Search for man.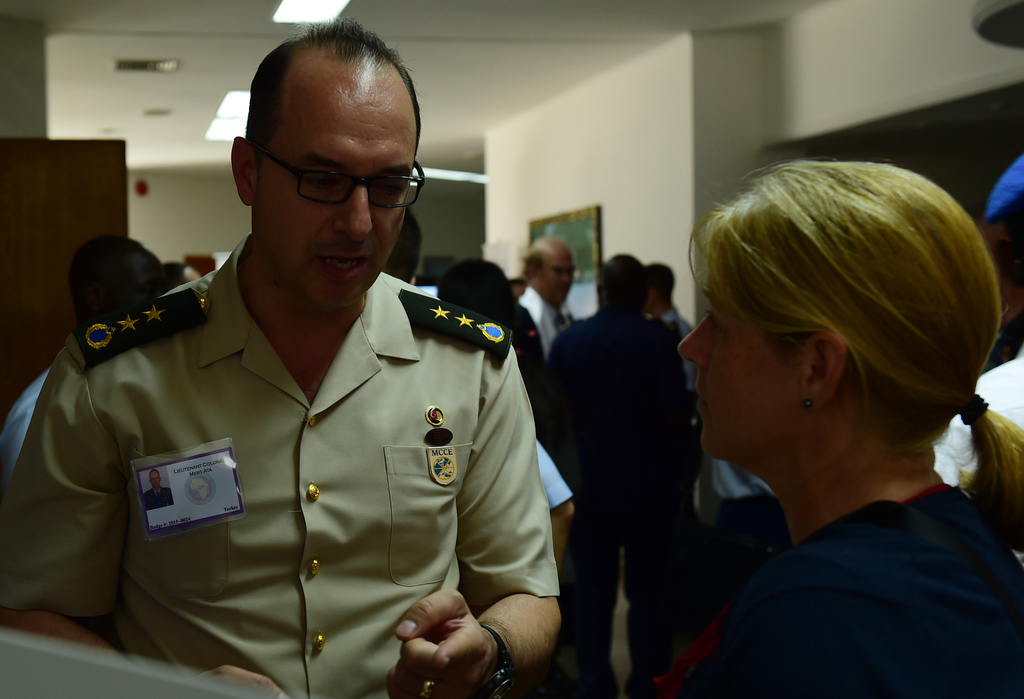
Found at detection(519, 234, 593, 354).
